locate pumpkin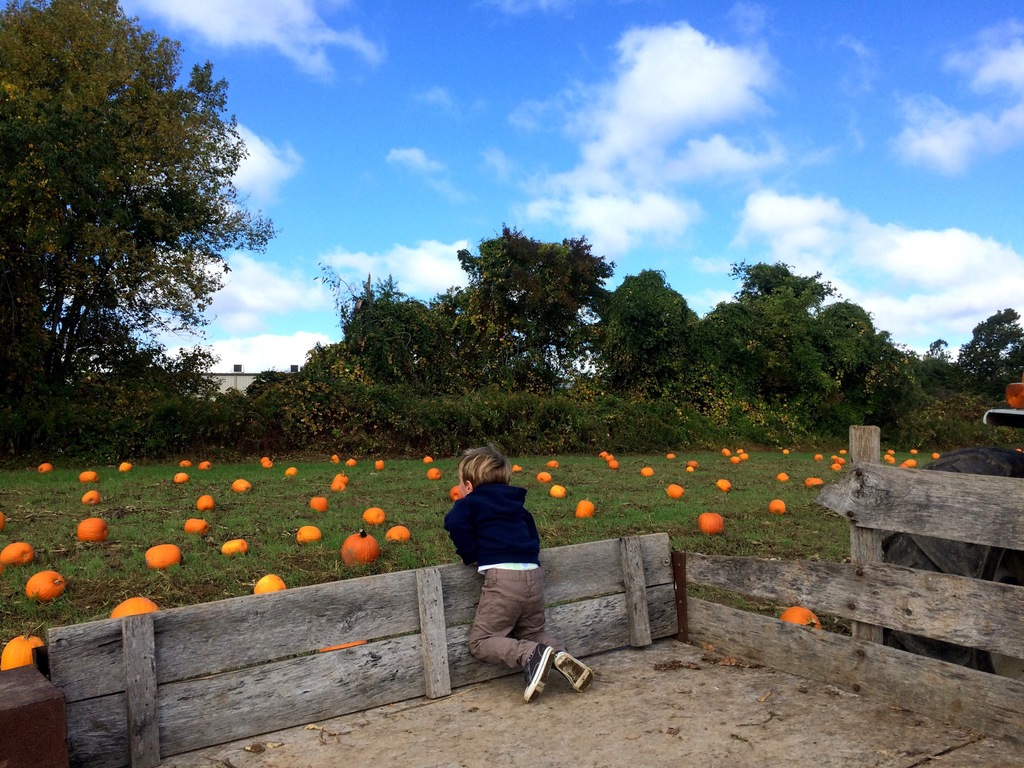
{"x1": 547, "y1": 483, "x2": 568, "y2": 498}
